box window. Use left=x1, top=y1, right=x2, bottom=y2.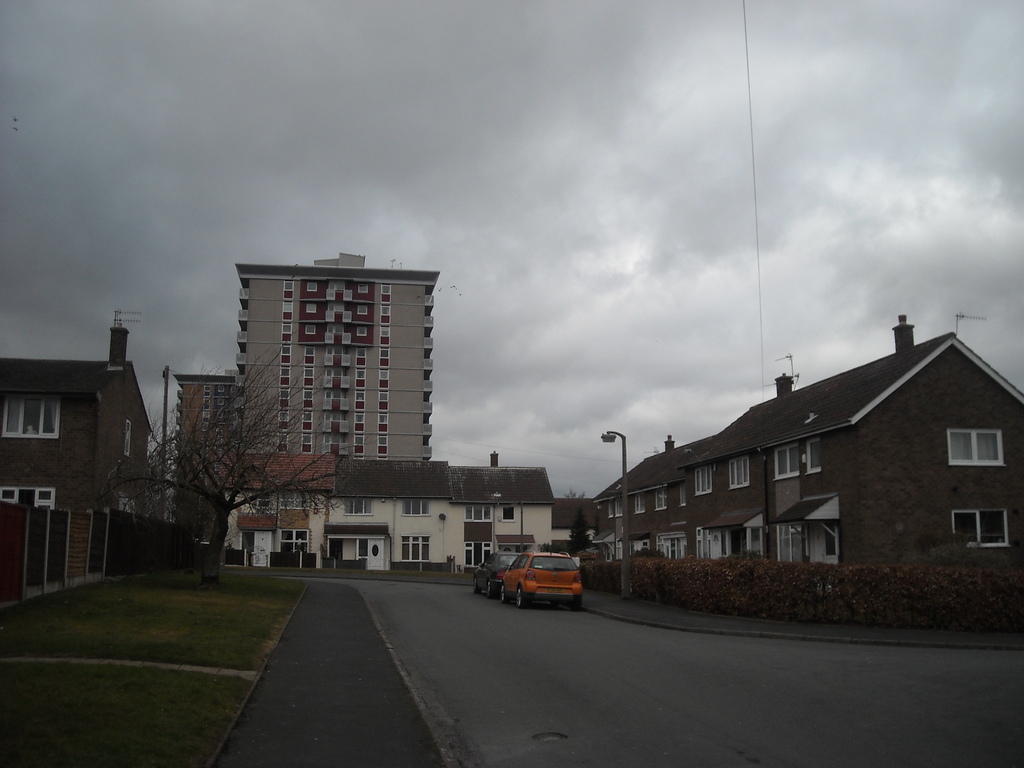
left=500, top=500, right=518, bottom=525.
